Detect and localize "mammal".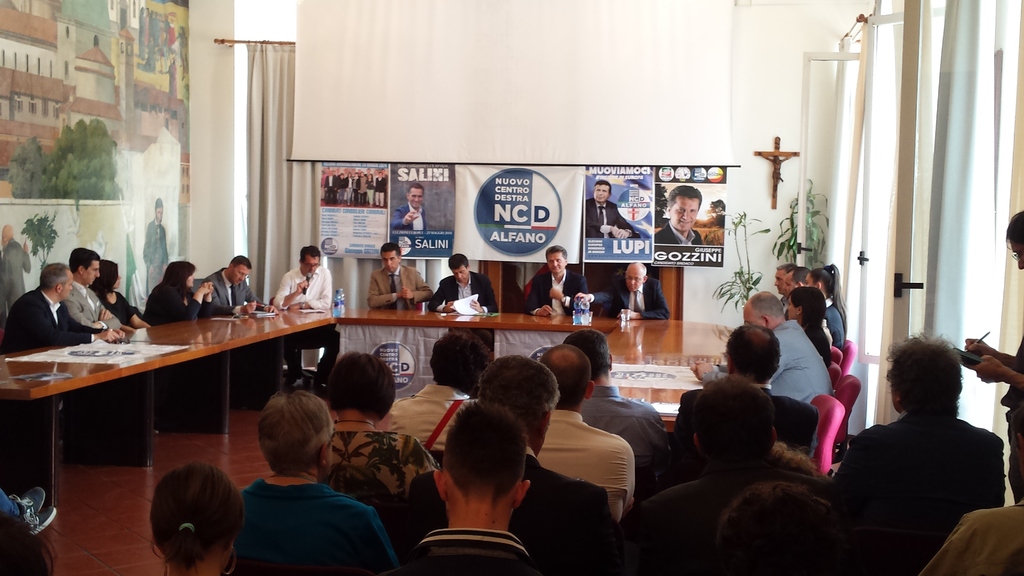
Localized at [left=0, top=226, right=33, bottom=317].
